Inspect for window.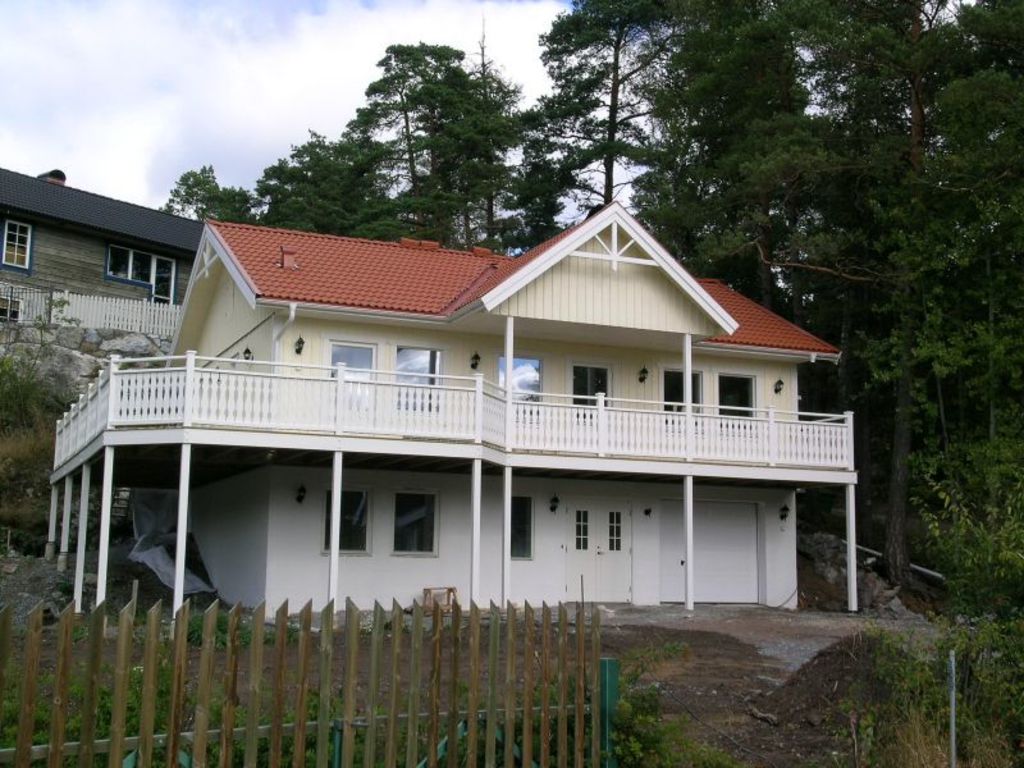
Inspection: <box>608,511,622,548</box>.
